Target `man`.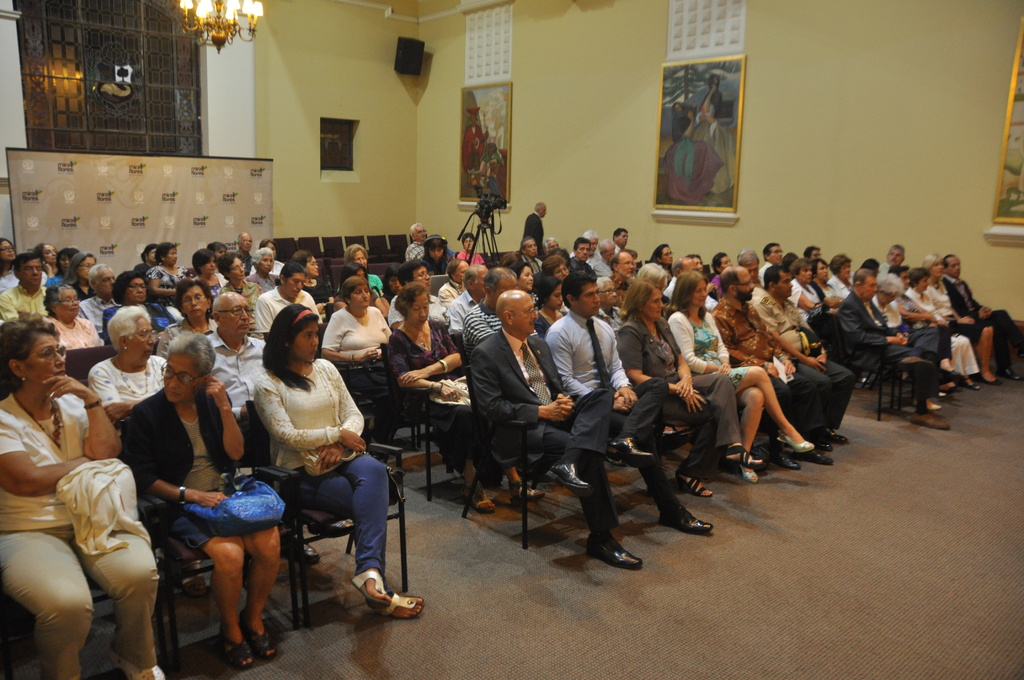
Target region: box=[568, 238, 591, 265].
